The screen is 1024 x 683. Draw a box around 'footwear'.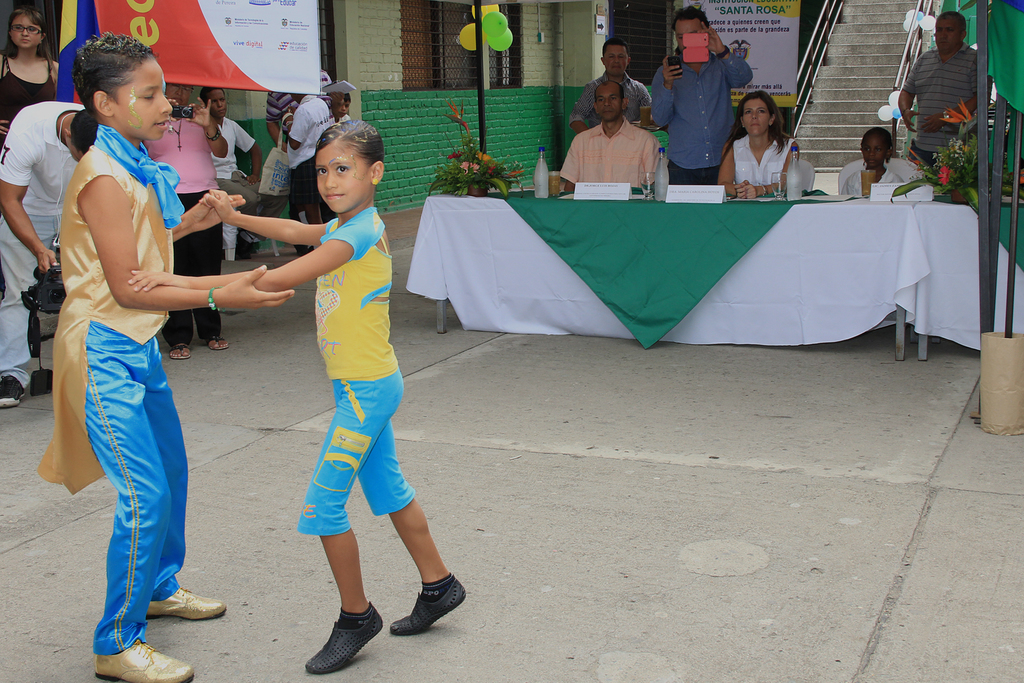
<box>388,578,481,633</box>.
